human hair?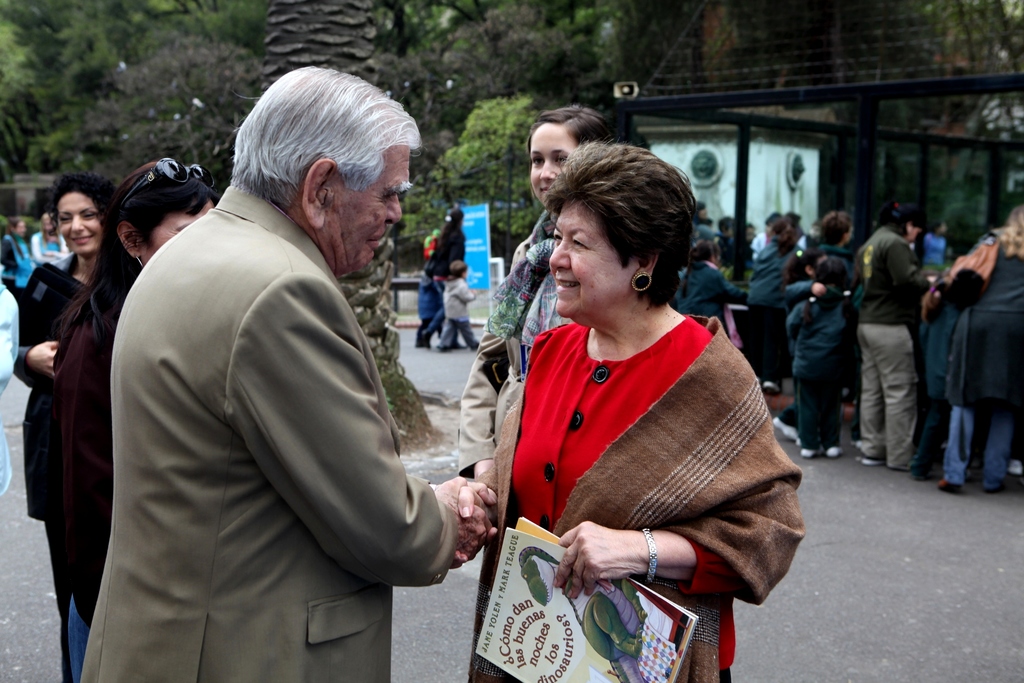
(x1=524, y1=103, x2=620, y2=152)
